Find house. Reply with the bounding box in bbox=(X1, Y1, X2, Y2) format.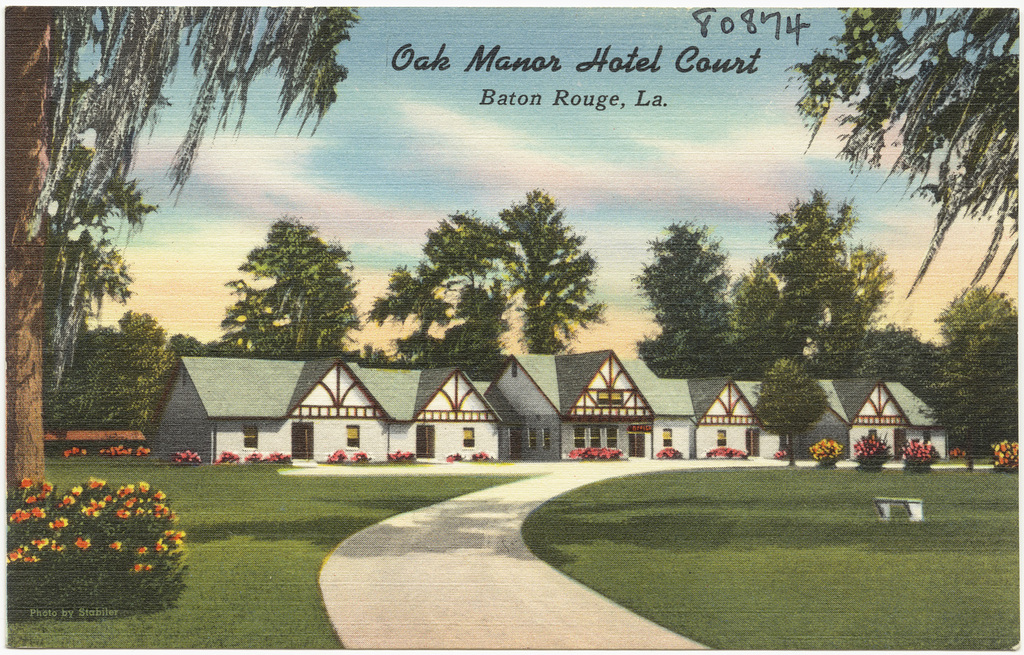
bbox=(794, 378, 949, 467).
